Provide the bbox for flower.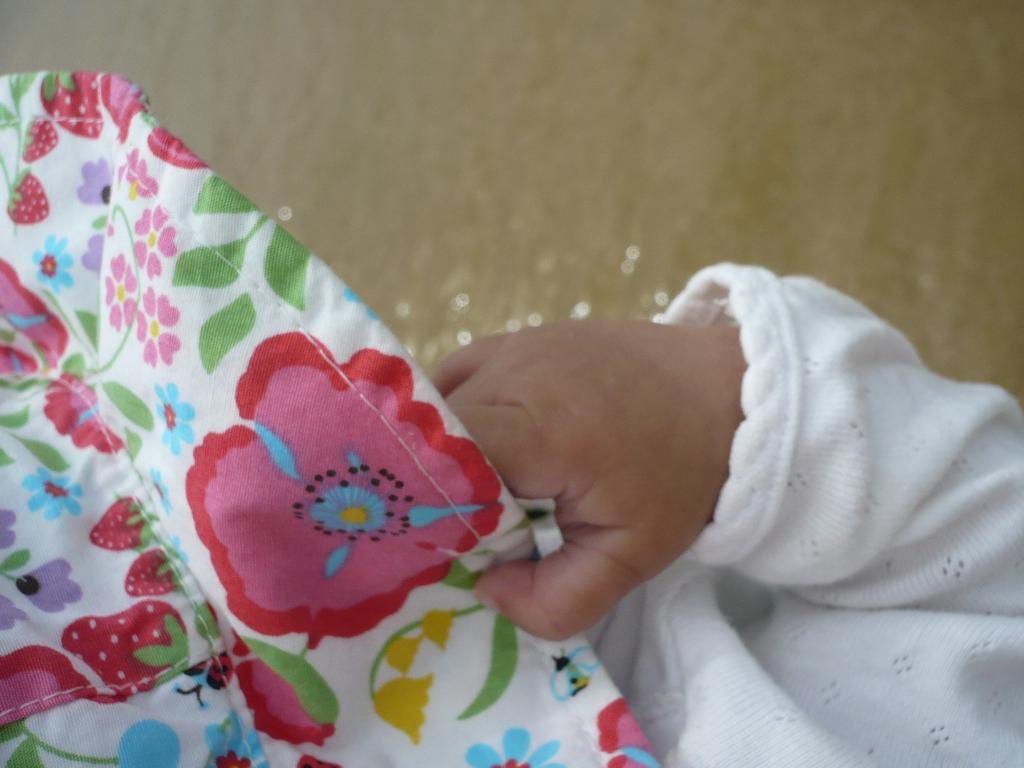
424, 609, 456, 651.
